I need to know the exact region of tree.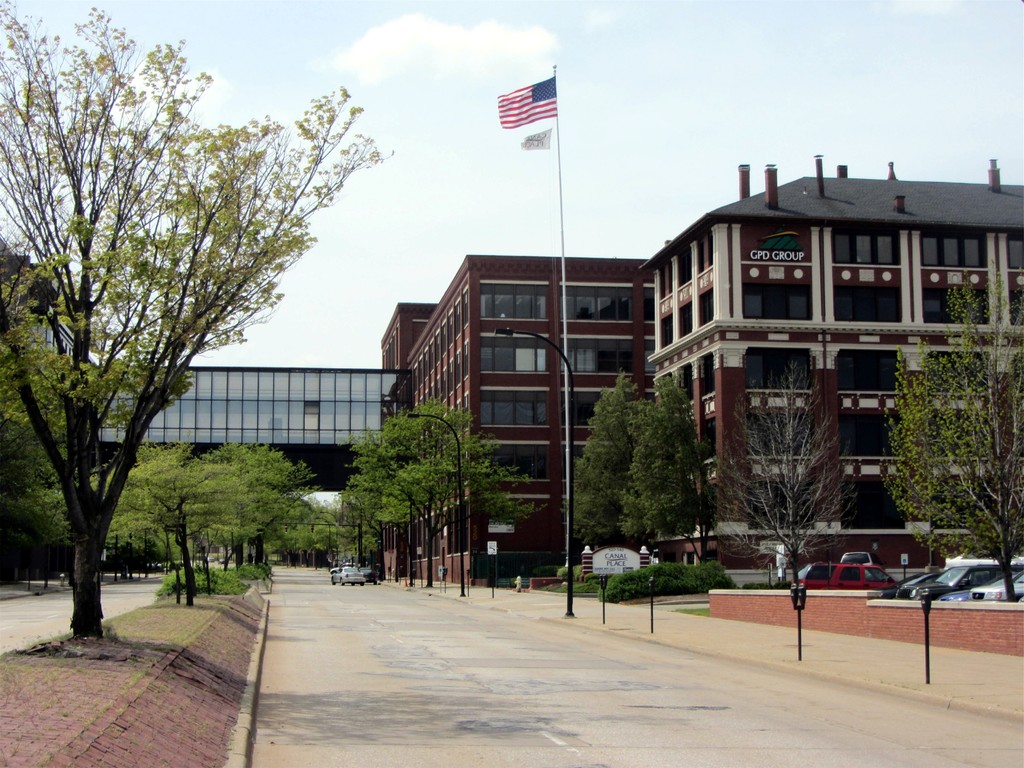
Region: {"x1": 618, "y1": 377, "x2": 705, "y2": 550}.
